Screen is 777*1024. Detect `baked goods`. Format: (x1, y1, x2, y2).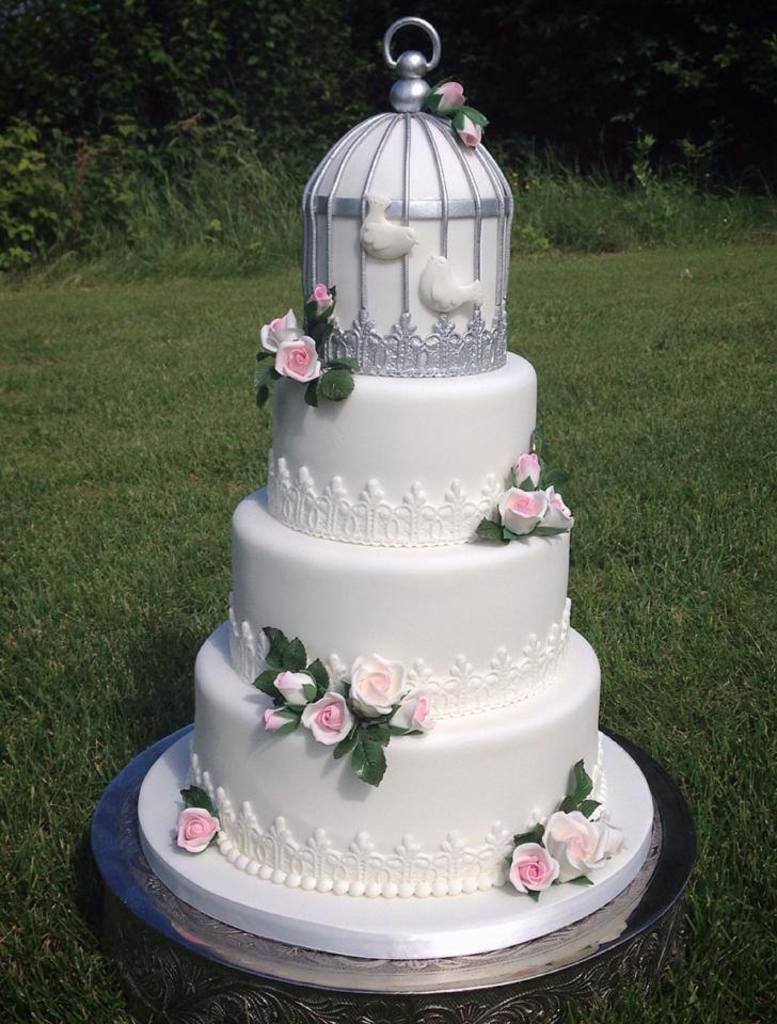
(168, 179, 621, 979).
